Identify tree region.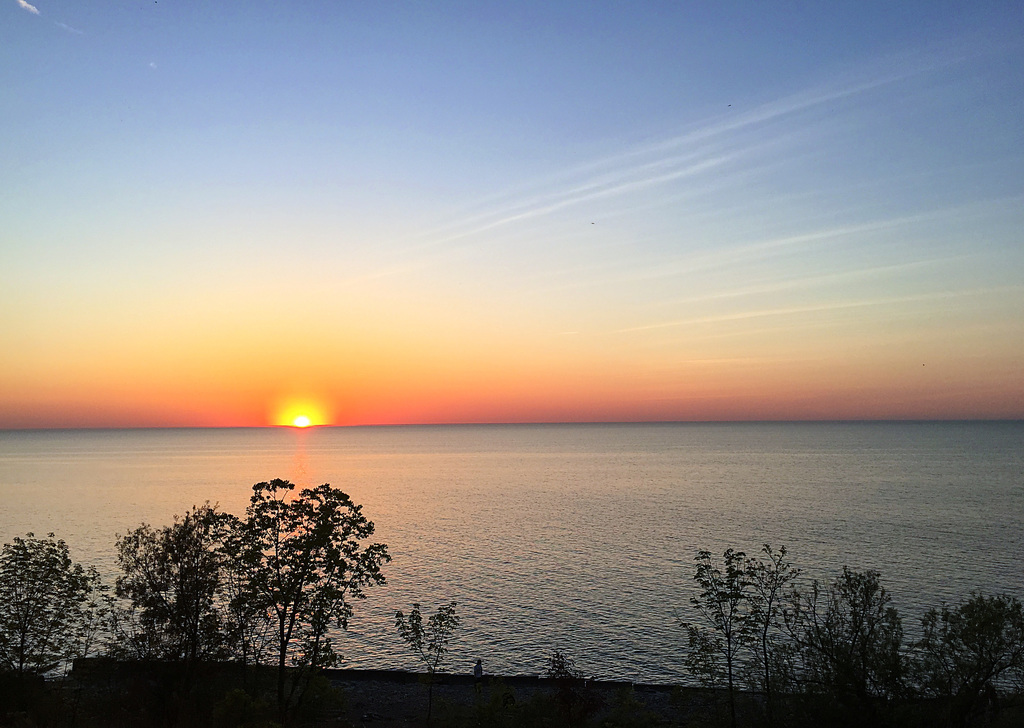
Region: <region>538, 643, 586, 695</region>.
